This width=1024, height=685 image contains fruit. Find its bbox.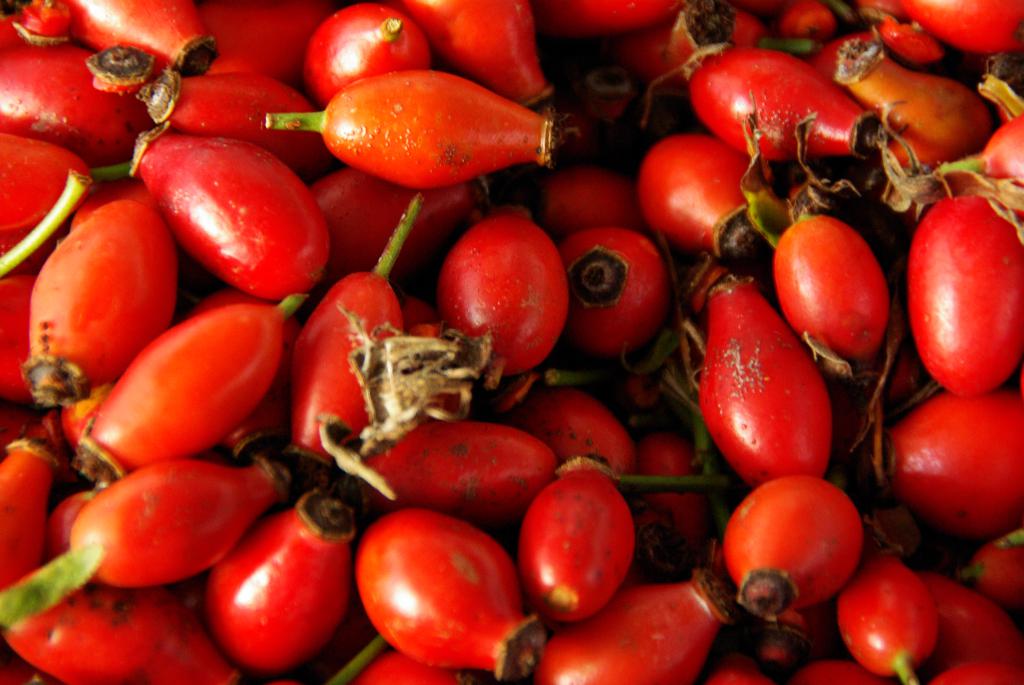
x1=827 y1=560 x2=969 y2=684.
